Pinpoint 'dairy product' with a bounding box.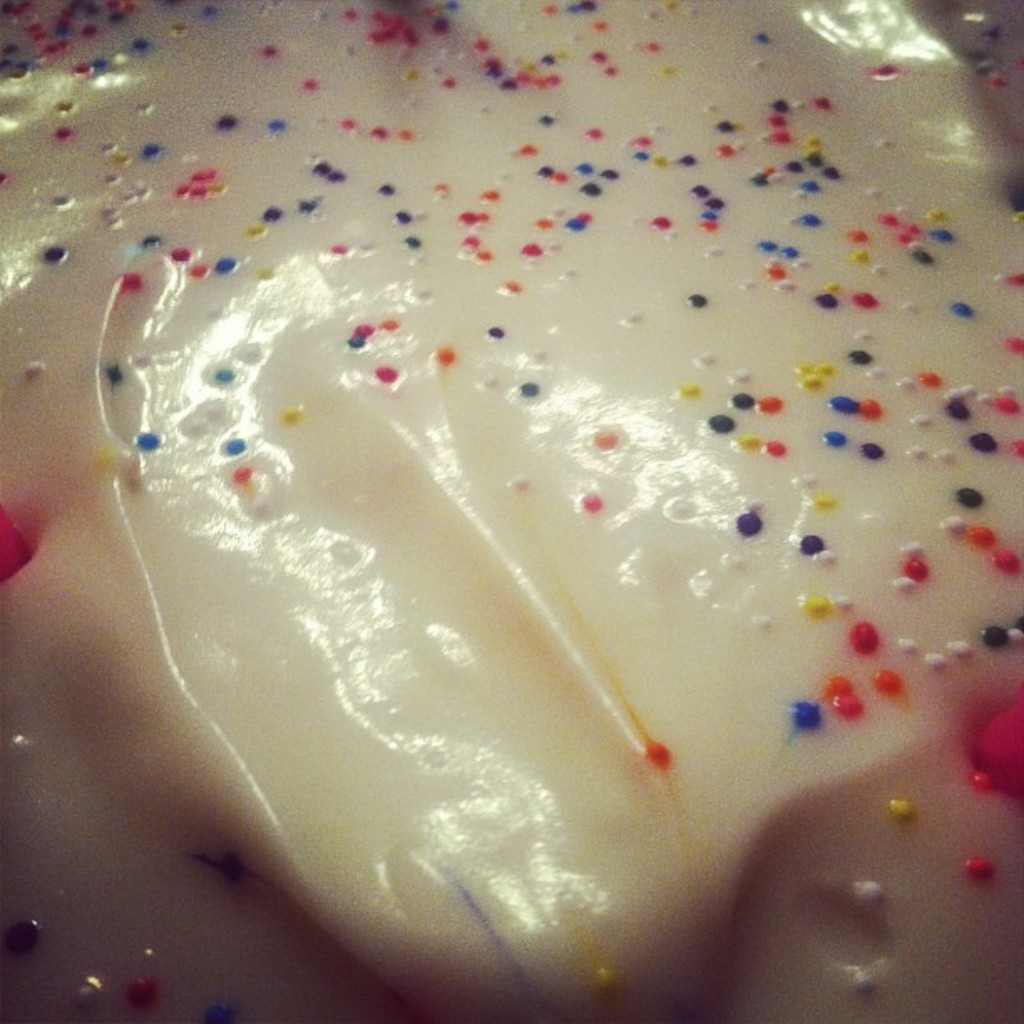
Rect(0, 0, 1022, 1021).
